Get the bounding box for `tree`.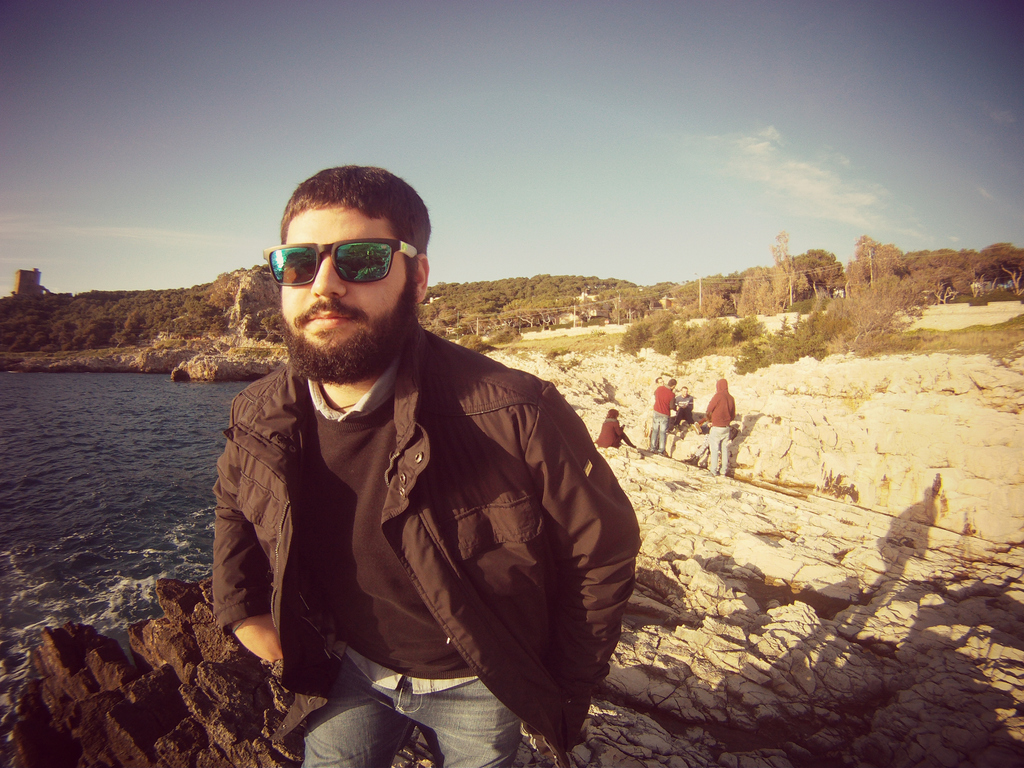
[900, 252, 928, 299].
